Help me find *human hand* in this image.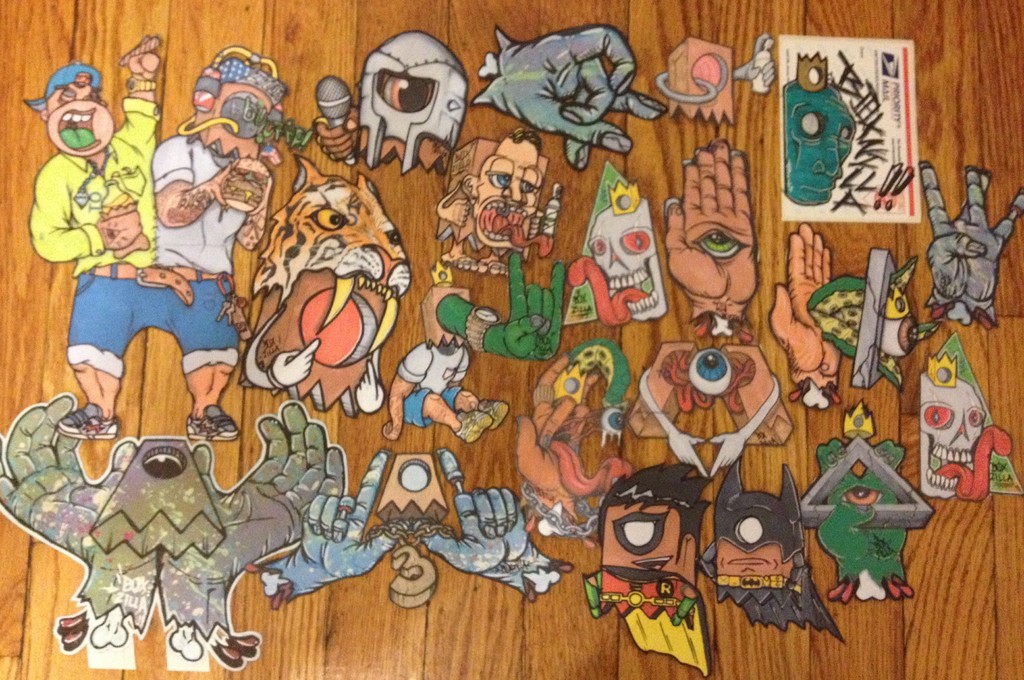
Found it: (x1=444, y1=199, x2=470, y2=228).
